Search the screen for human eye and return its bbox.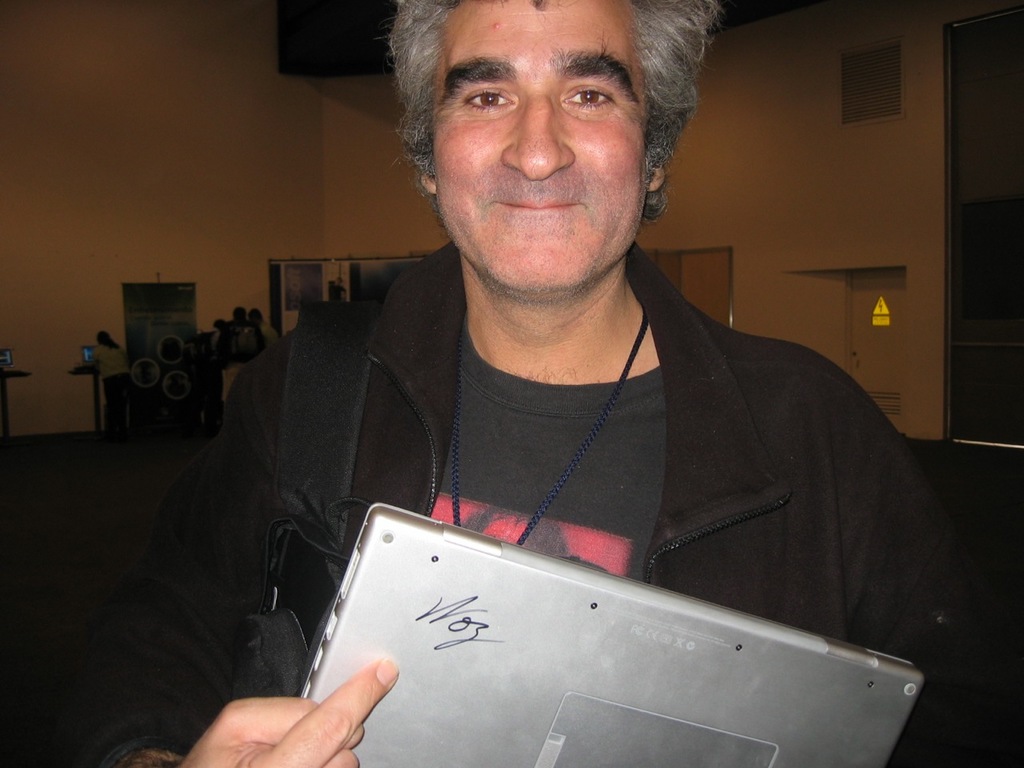
Found: box(555, 76, 619, 114).
